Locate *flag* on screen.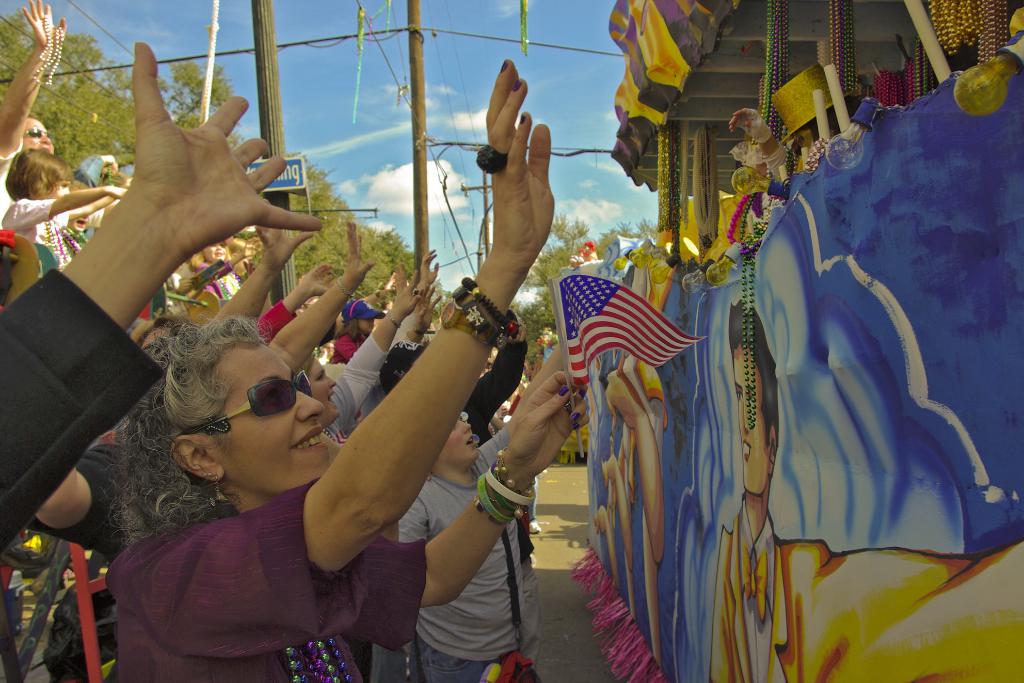
On screen at (552, 280, 704, 395).
